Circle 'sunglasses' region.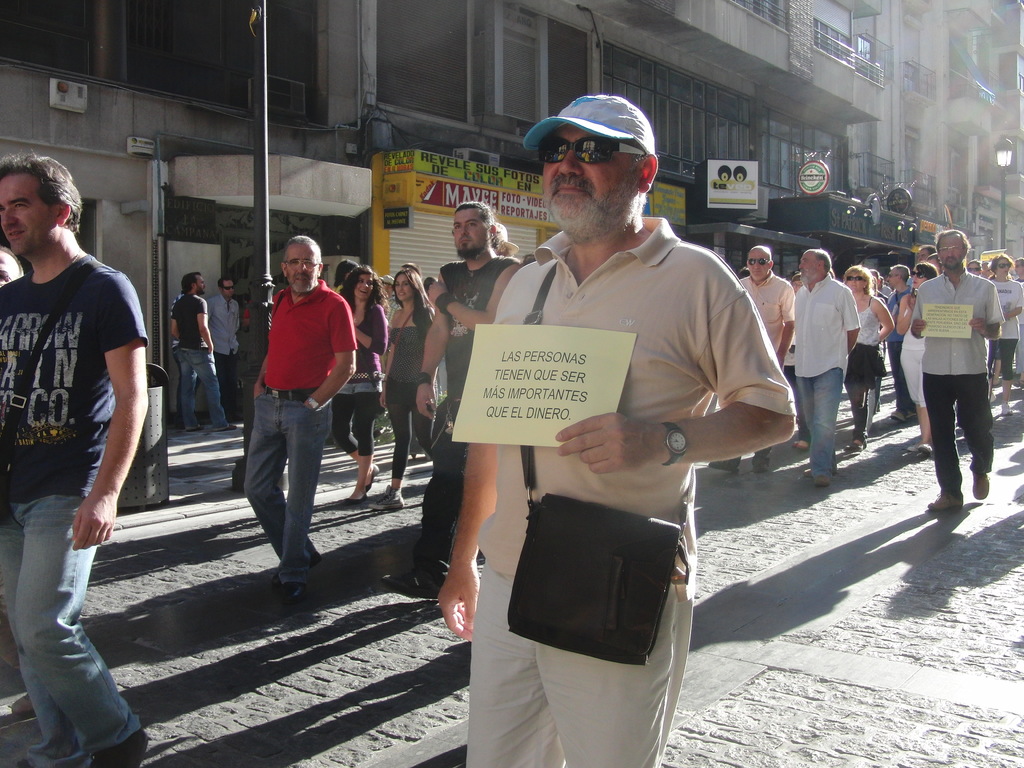
Region: rect(539, 134, 646, 163).
